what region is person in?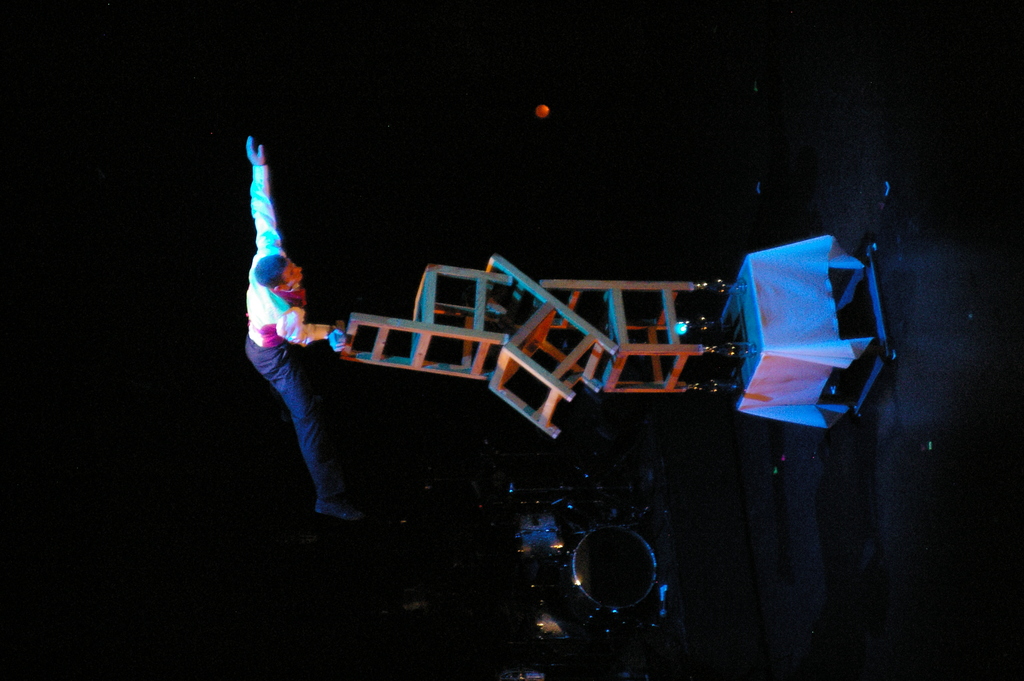
<region>228, 131, 368, 532</region>.
